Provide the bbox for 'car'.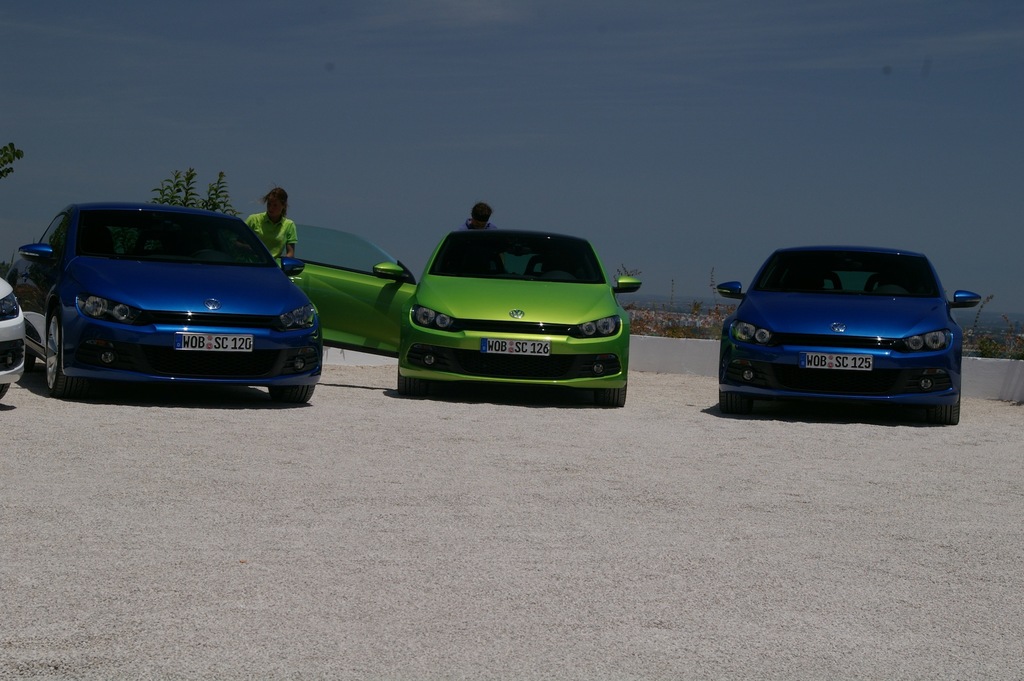
select_region(288, 214, 642, 406).
